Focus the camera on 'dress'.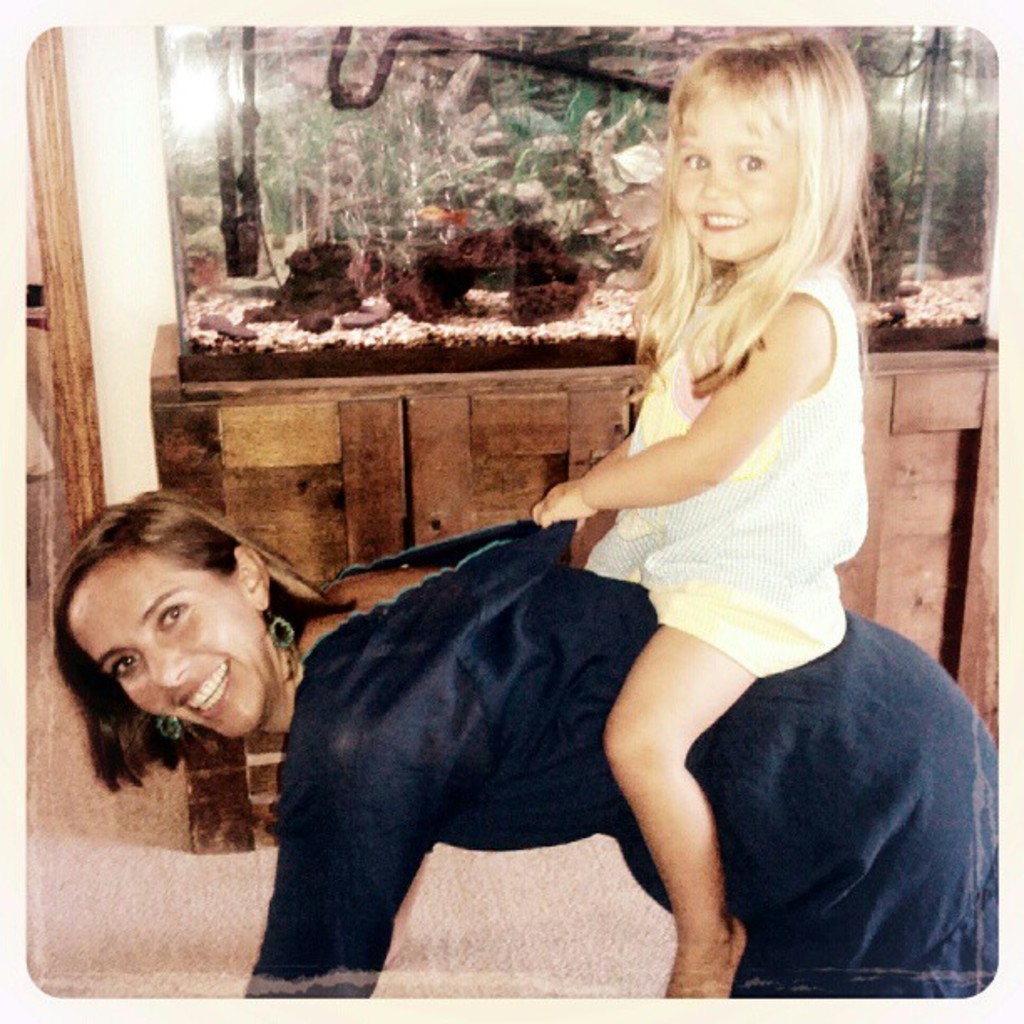
Focus region: left=244, top=519, right=999, bottom=999.
